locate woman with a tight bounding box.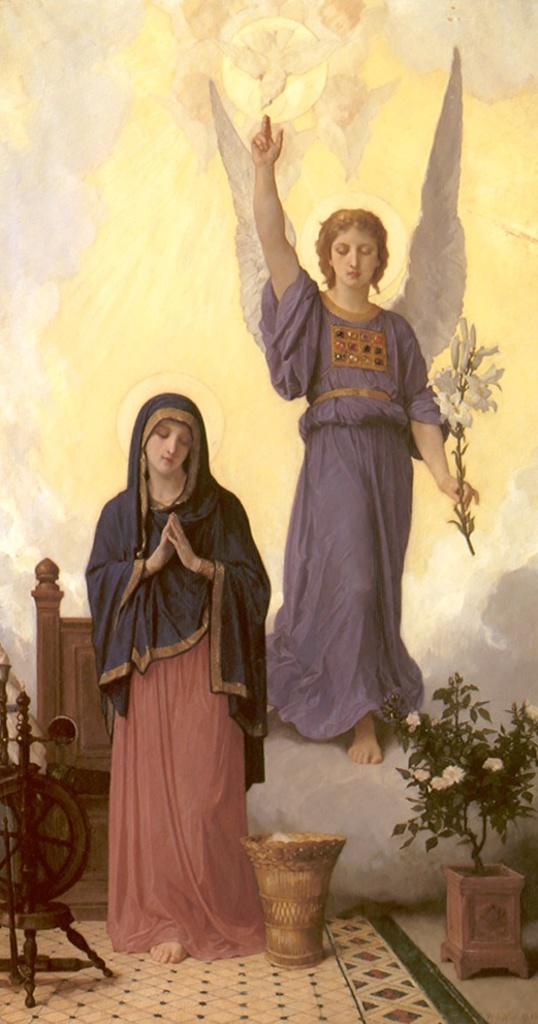
locate(258, 115, 463, 766).
